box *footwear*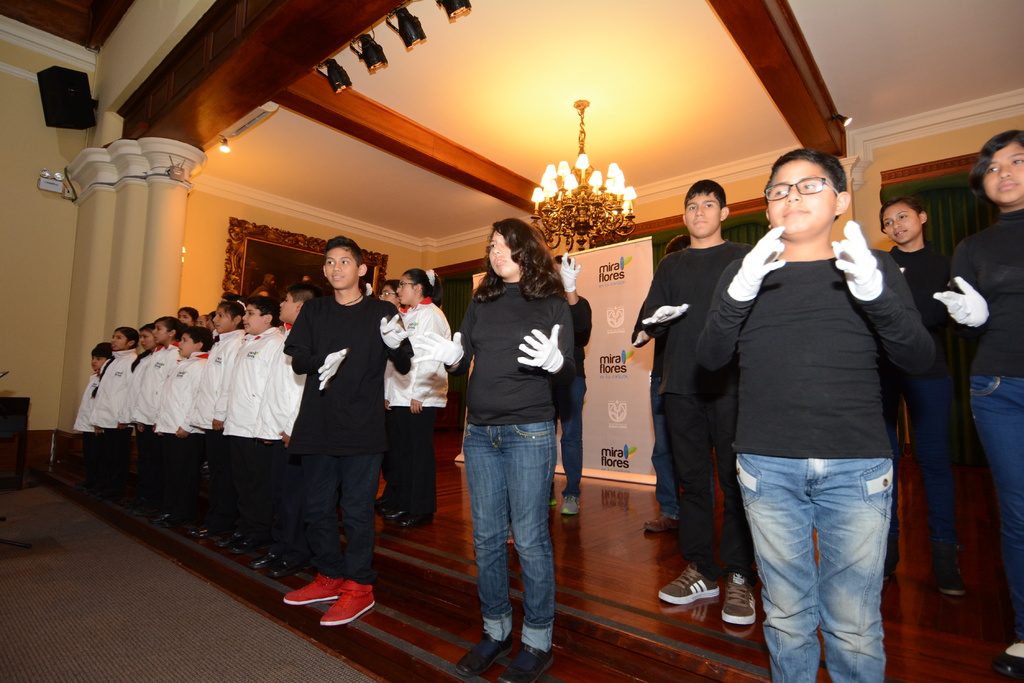
x1=242 y1=543 x2=281 y2=568
